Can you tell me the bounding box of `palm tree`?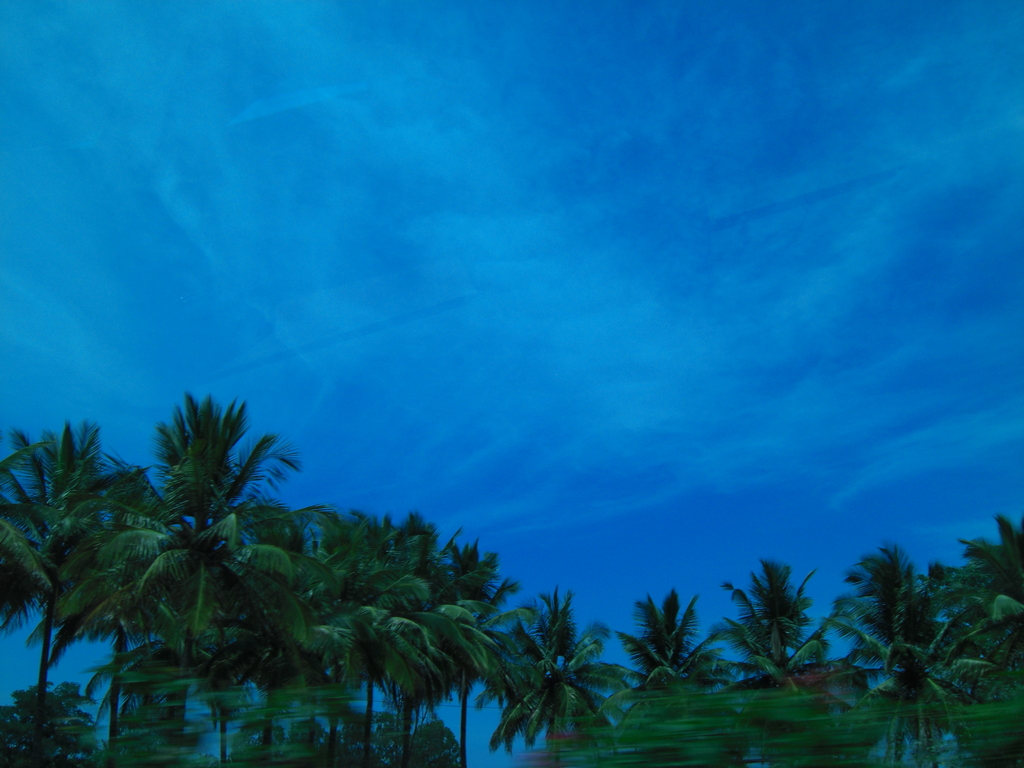
[x1=331, y1=581, x2=442, y2=767].
